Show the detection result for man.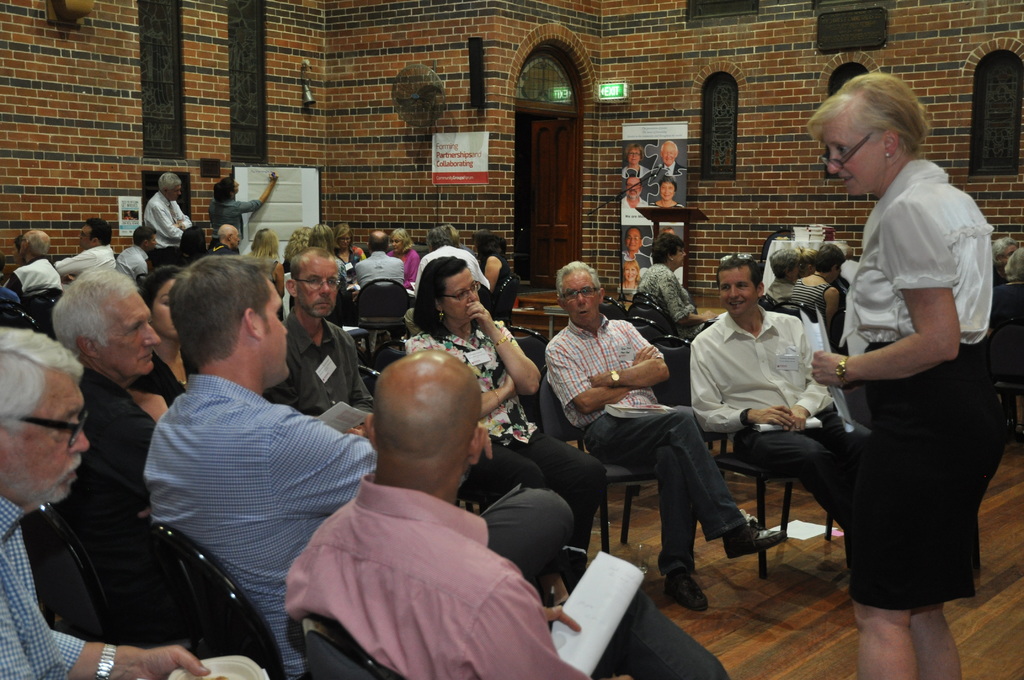
[x1=0, y1=307, x2=258, y2=679].
